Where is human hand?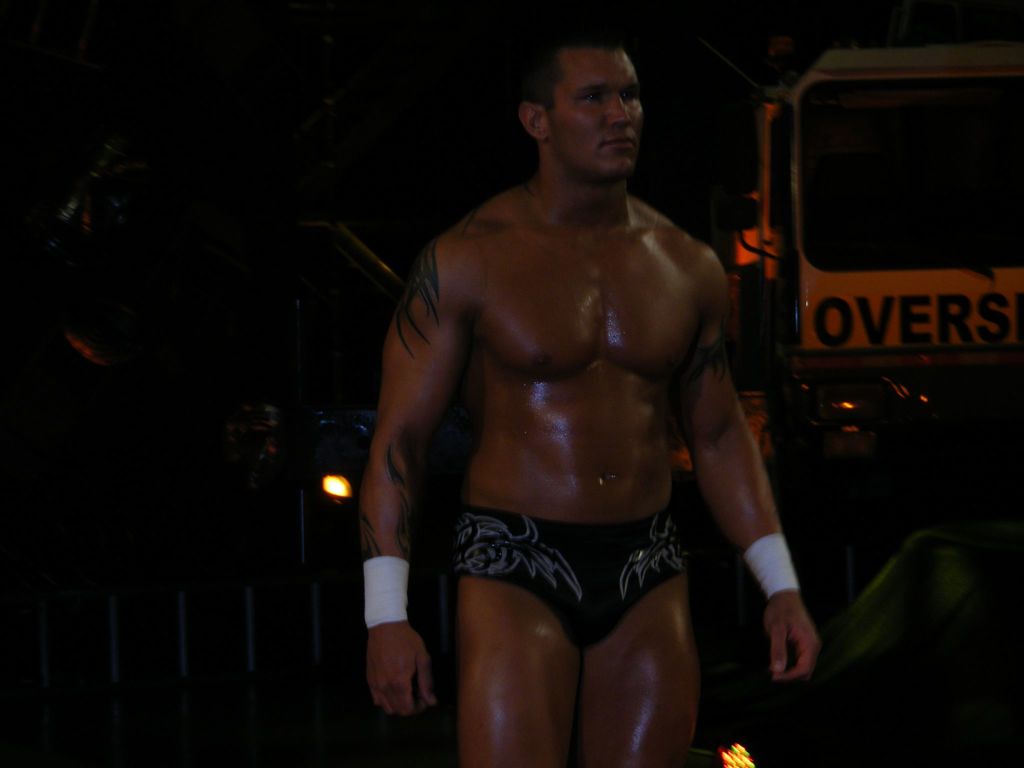
<bbox>366, 621, 436, 718</bbox>.
